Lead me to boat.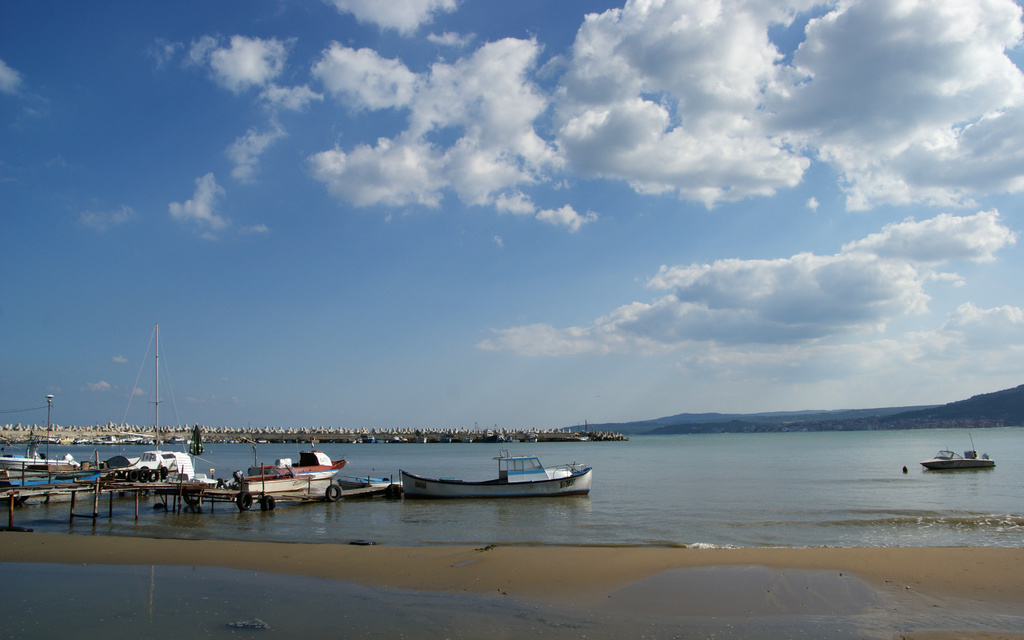
Lead to box(105, 319, 199, 478).
